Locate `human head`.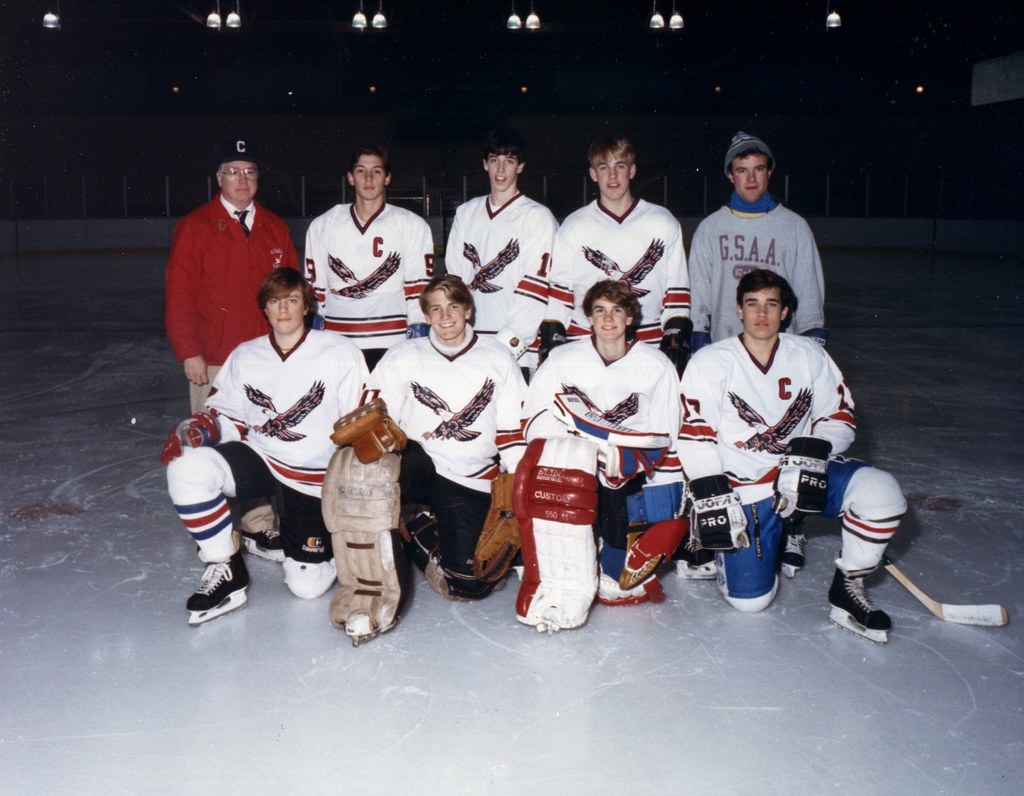
Bounding box: BBox(257, 266, 315, 337).
